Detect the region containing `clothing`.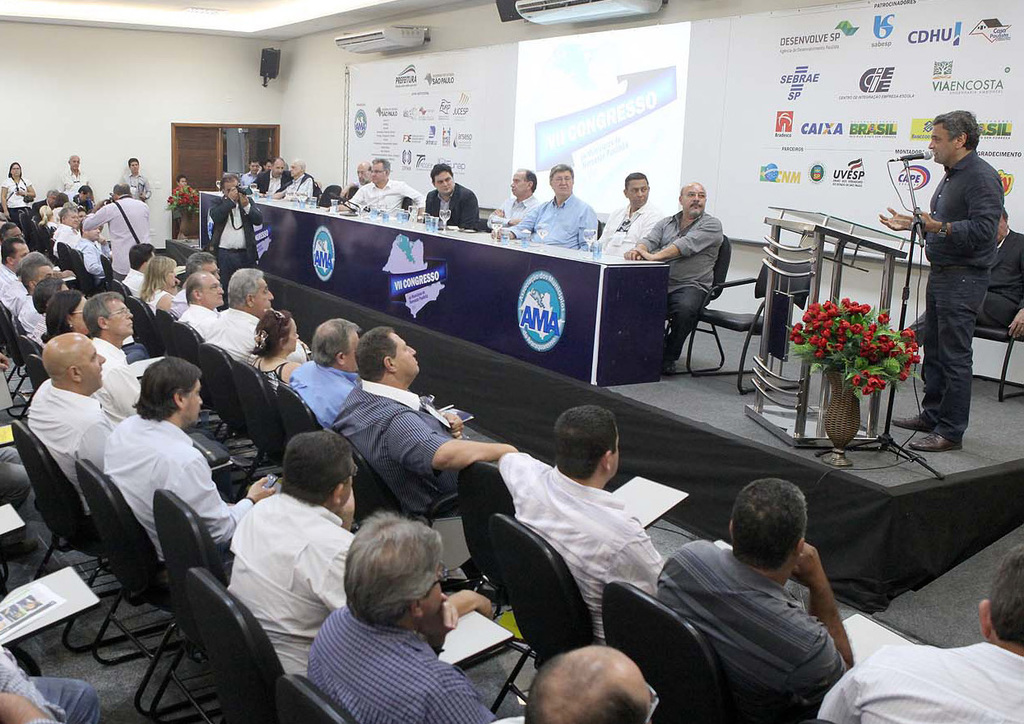
BBox(907, 216, 1023, 347).
